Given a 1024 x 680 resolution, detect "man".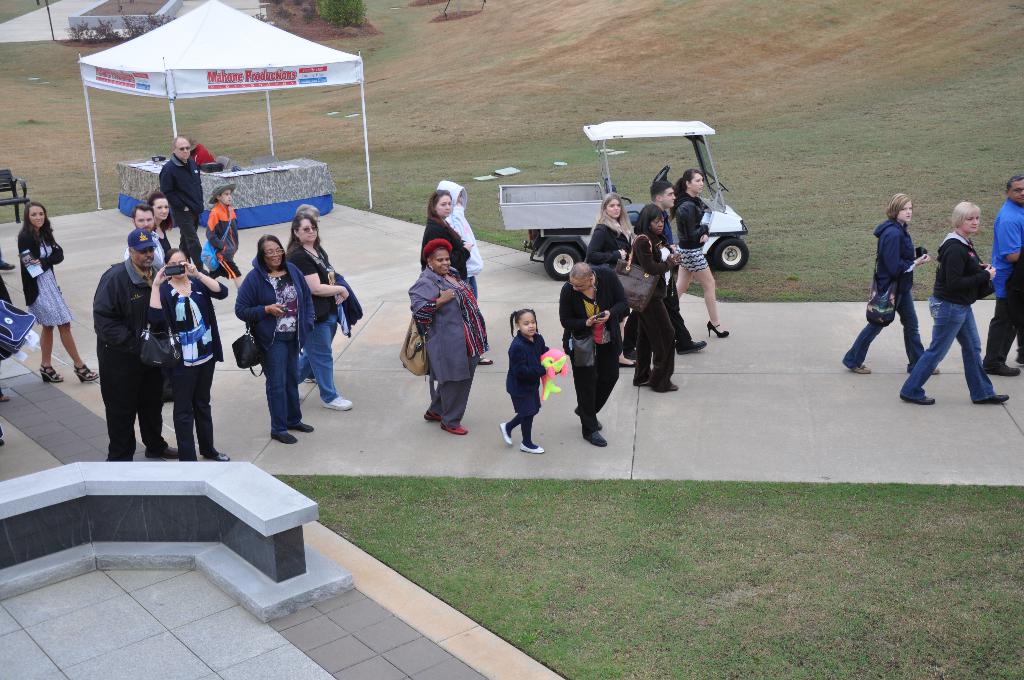
{"x1": 621, "y1": 179, "x2": 708, "y2": 359}.
